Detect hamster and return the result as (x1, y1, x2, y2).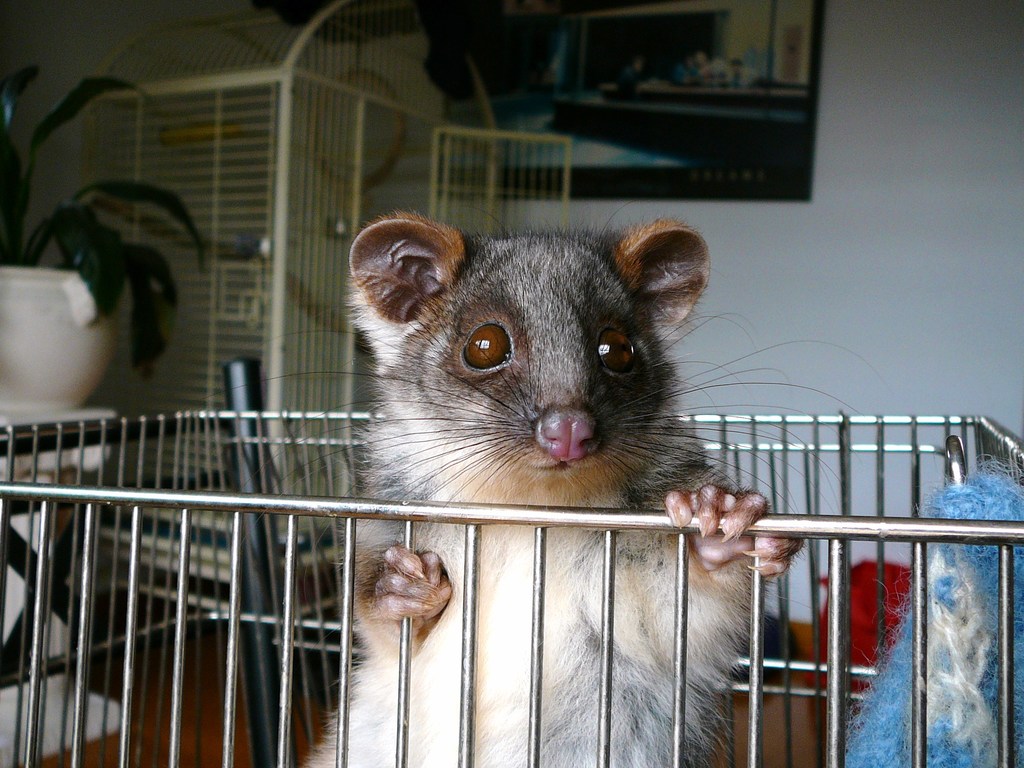
(227, 204, 884, 767).
